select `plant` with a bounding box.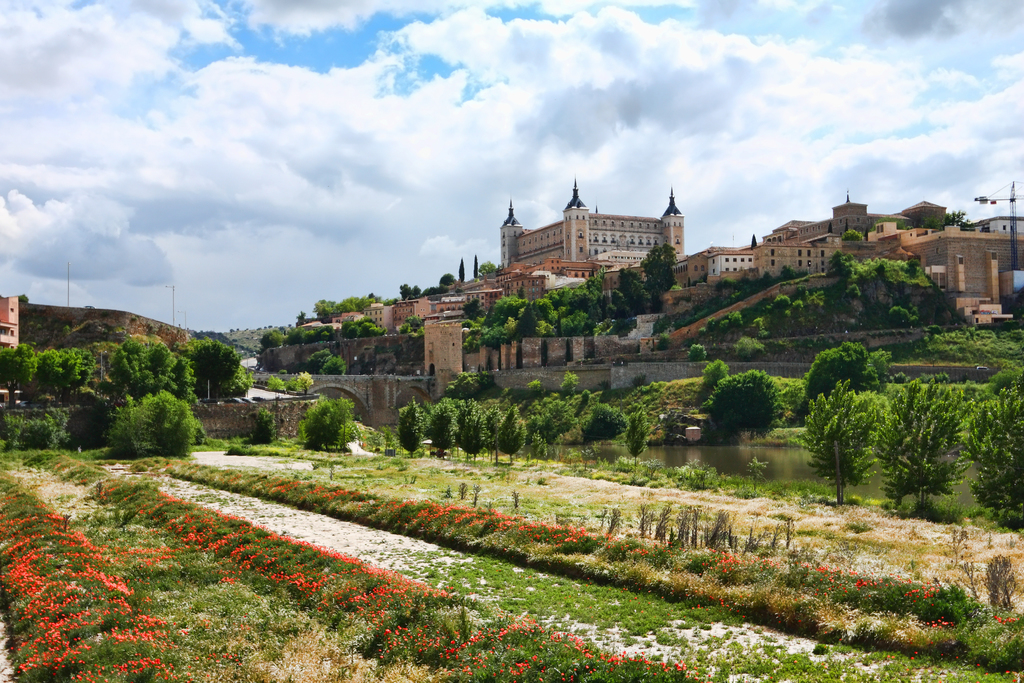
box(867, 345, 913, 381).
